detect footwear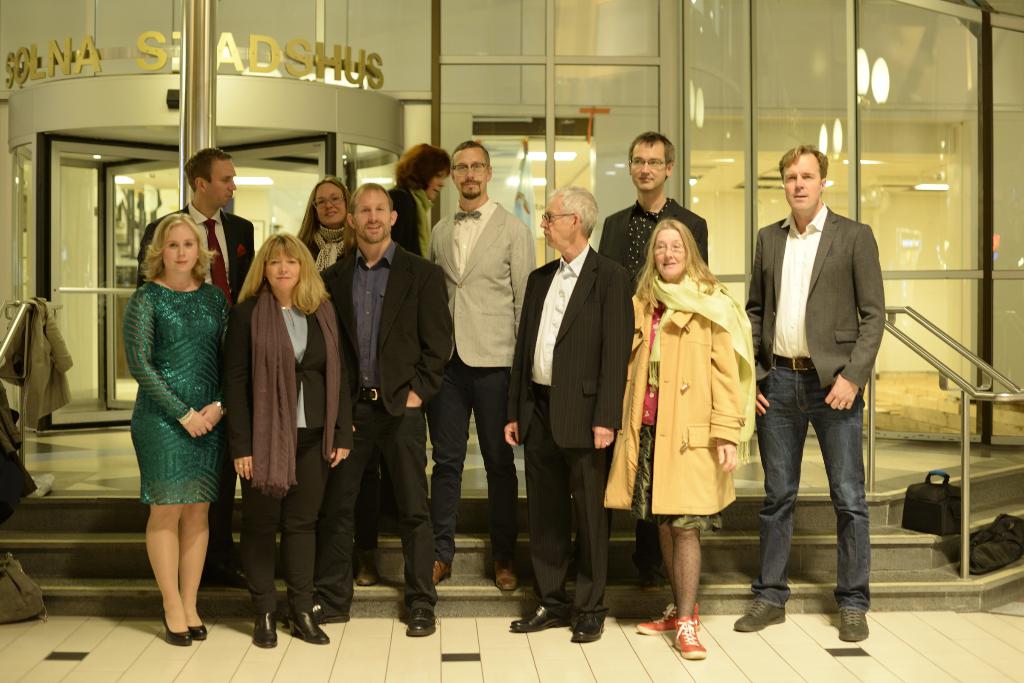
430,561,455,590
